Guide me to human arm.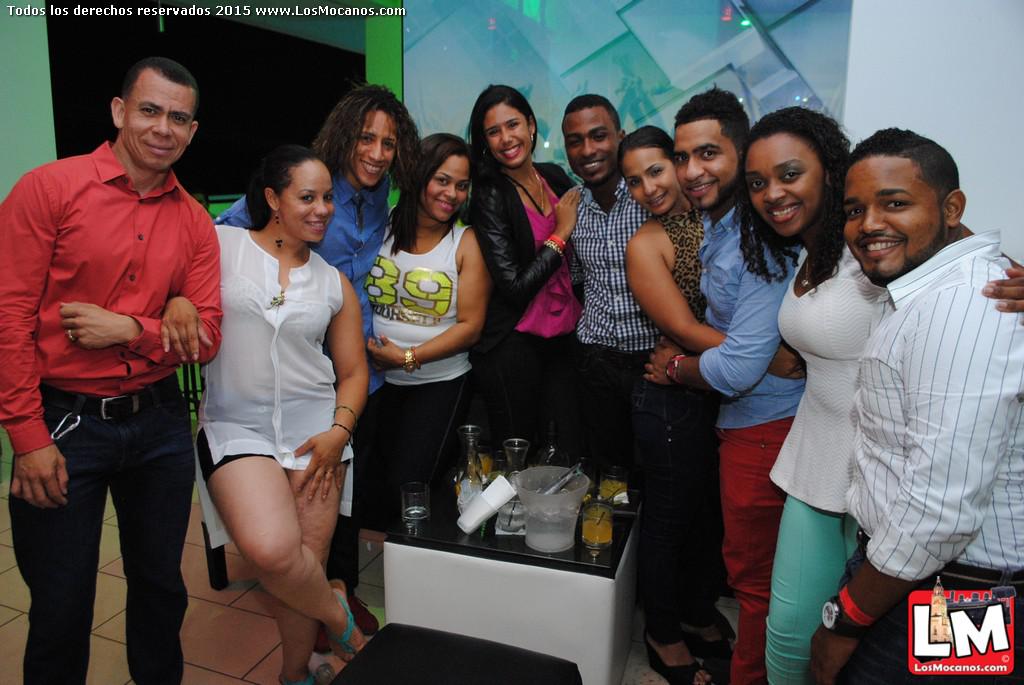
Guidance: region(293, 269, 370, 510).
